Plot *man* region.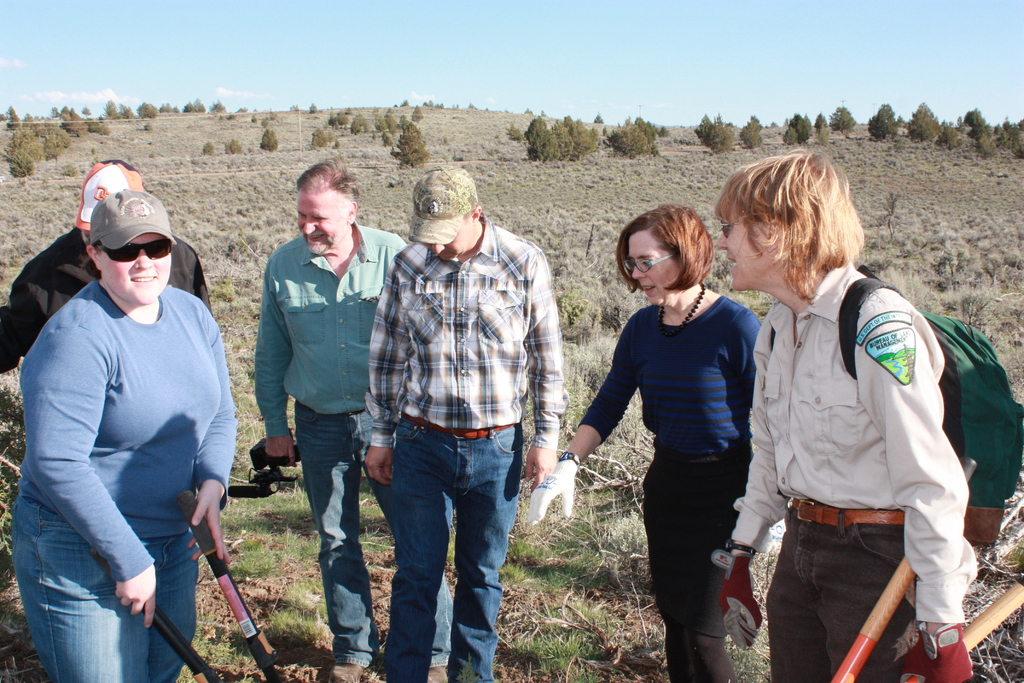
Plotted at (364, 160, 561, 682).
